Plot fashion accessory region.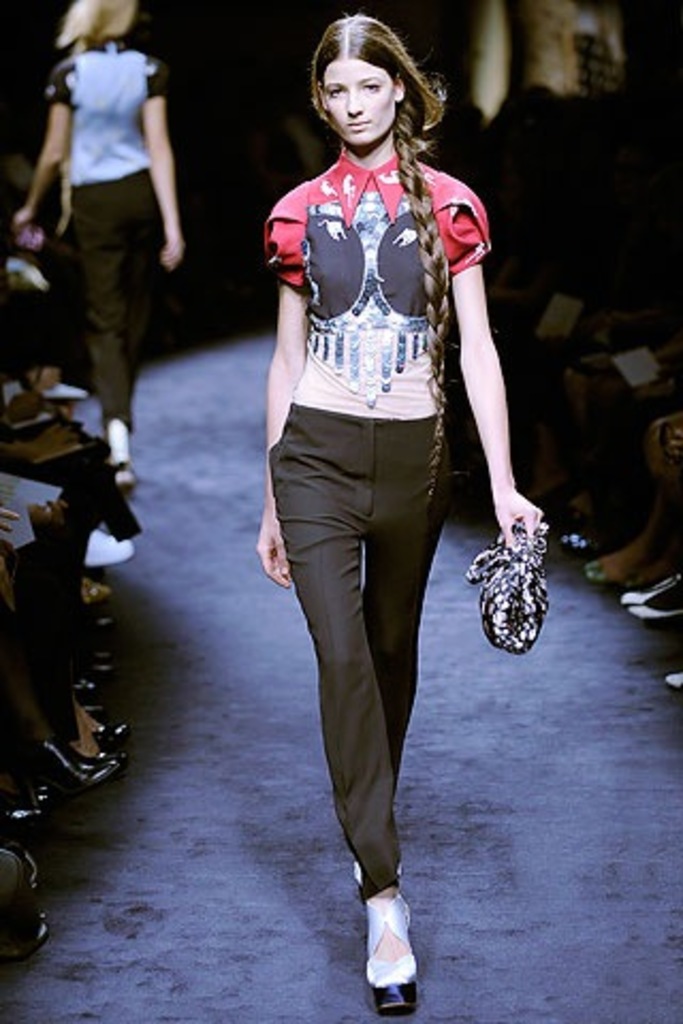
Plotted at box=[664, 672, 681, 693].
